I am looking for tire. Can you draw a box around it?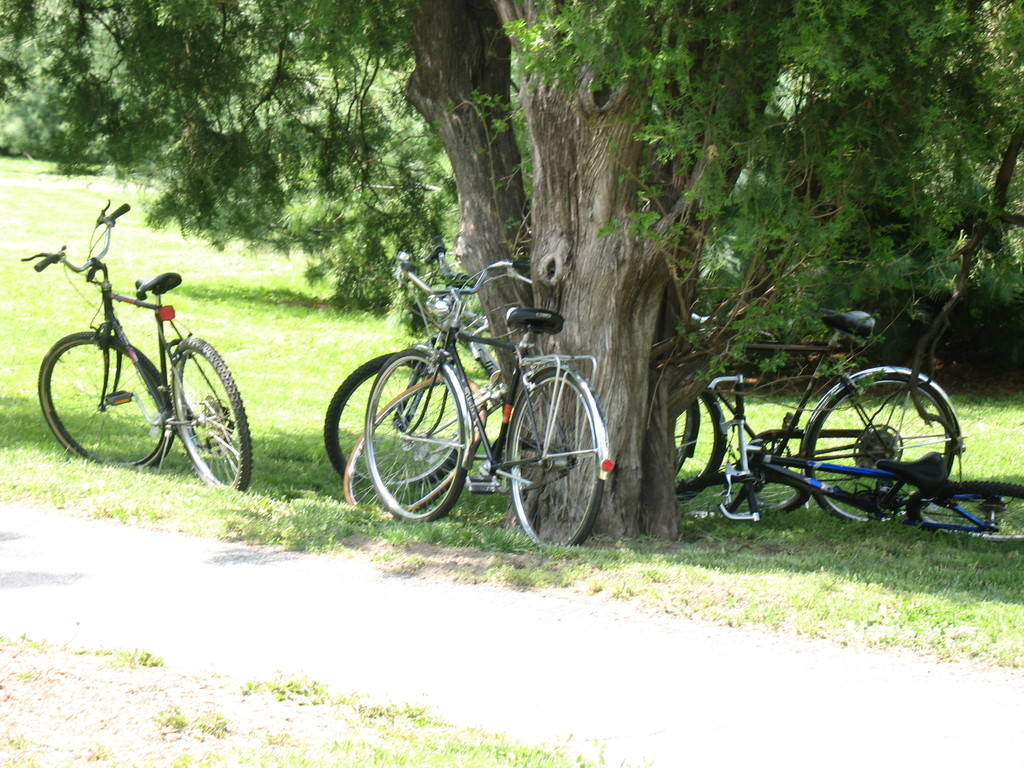
Sure, the bounding box is box(675, 472, 808, 519).
